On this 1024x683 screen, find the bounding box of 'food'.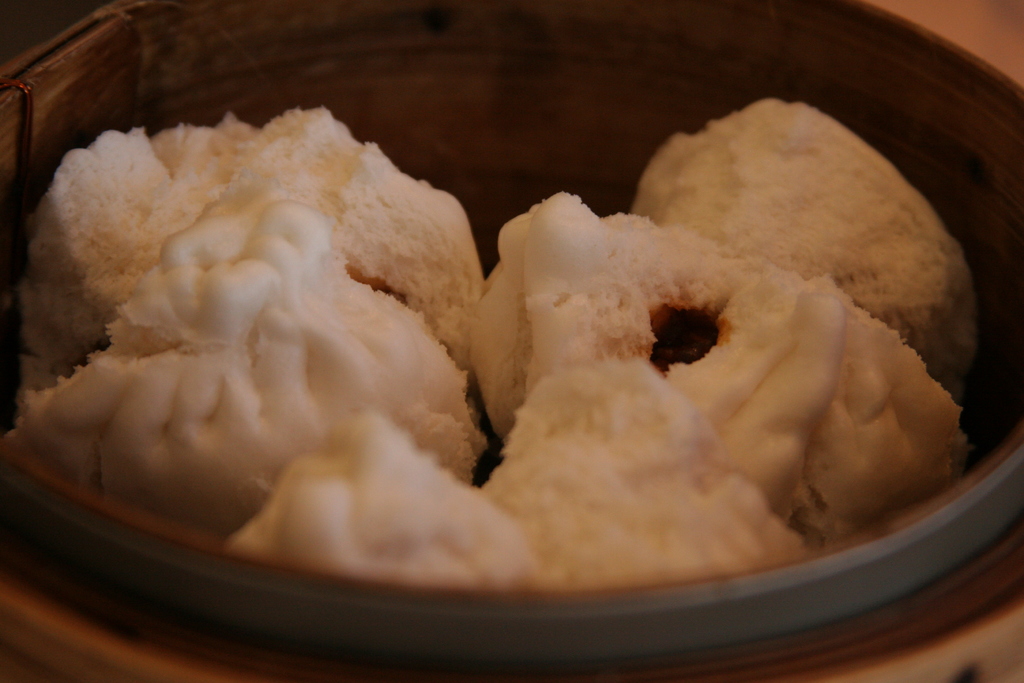
Bounding box: 40:84:497:564.
